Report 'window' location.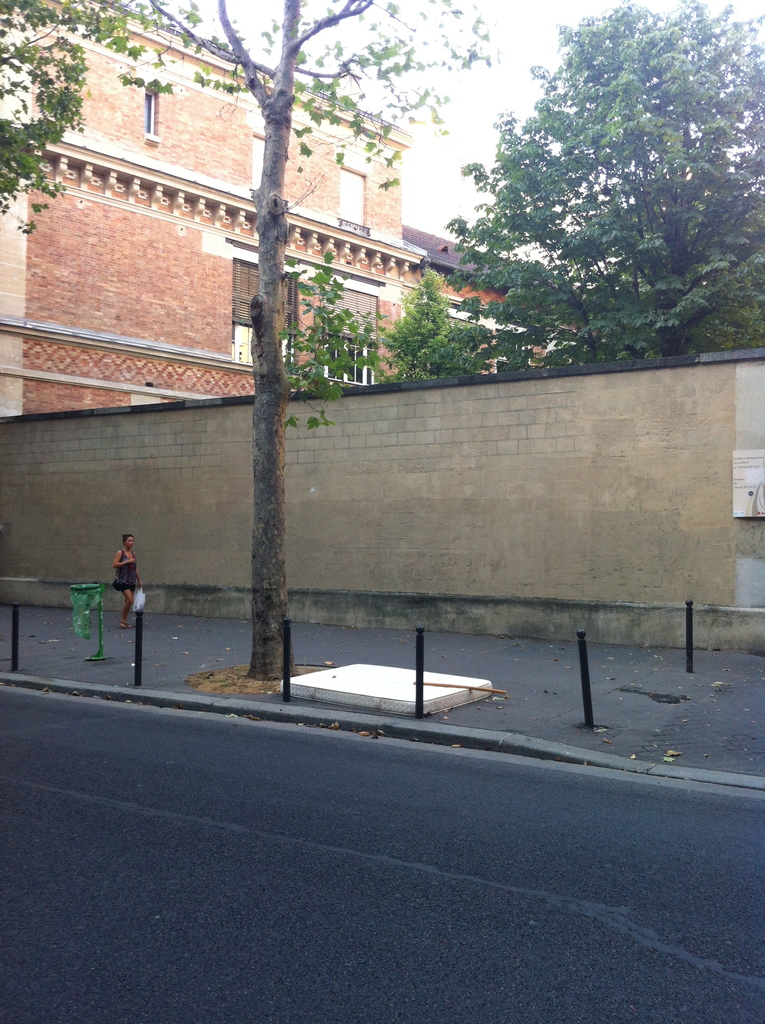
Report: l=253, t=132, r=274, b=185.
